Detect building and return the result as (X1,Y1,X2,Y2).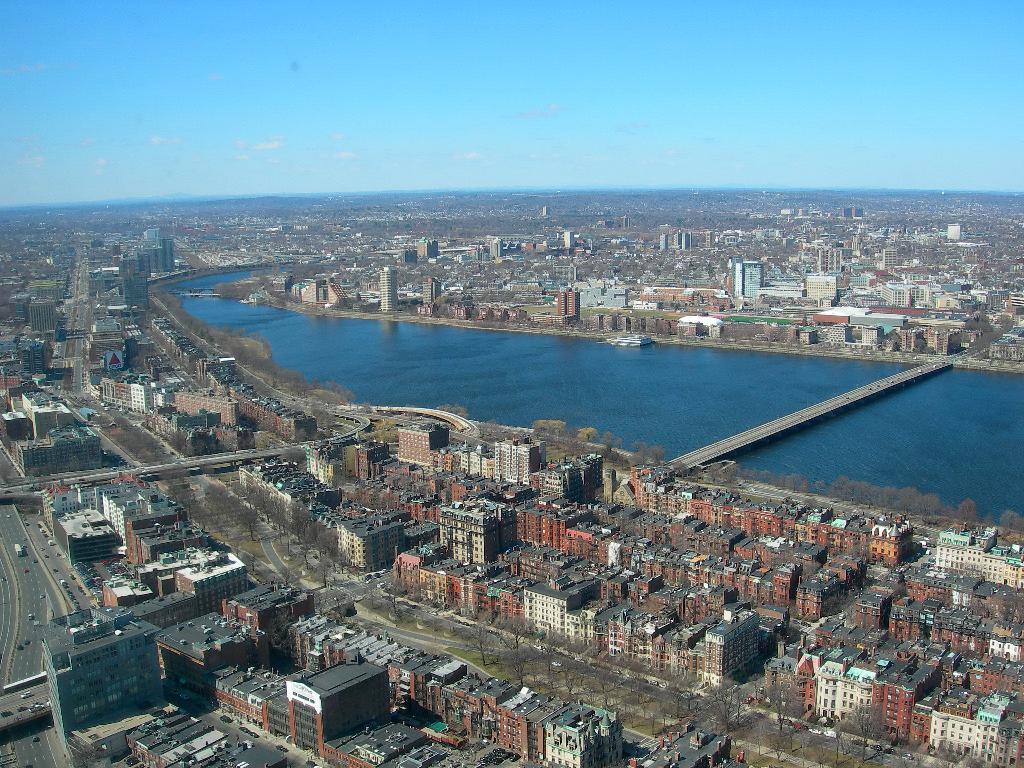
(38,609,161,752).
